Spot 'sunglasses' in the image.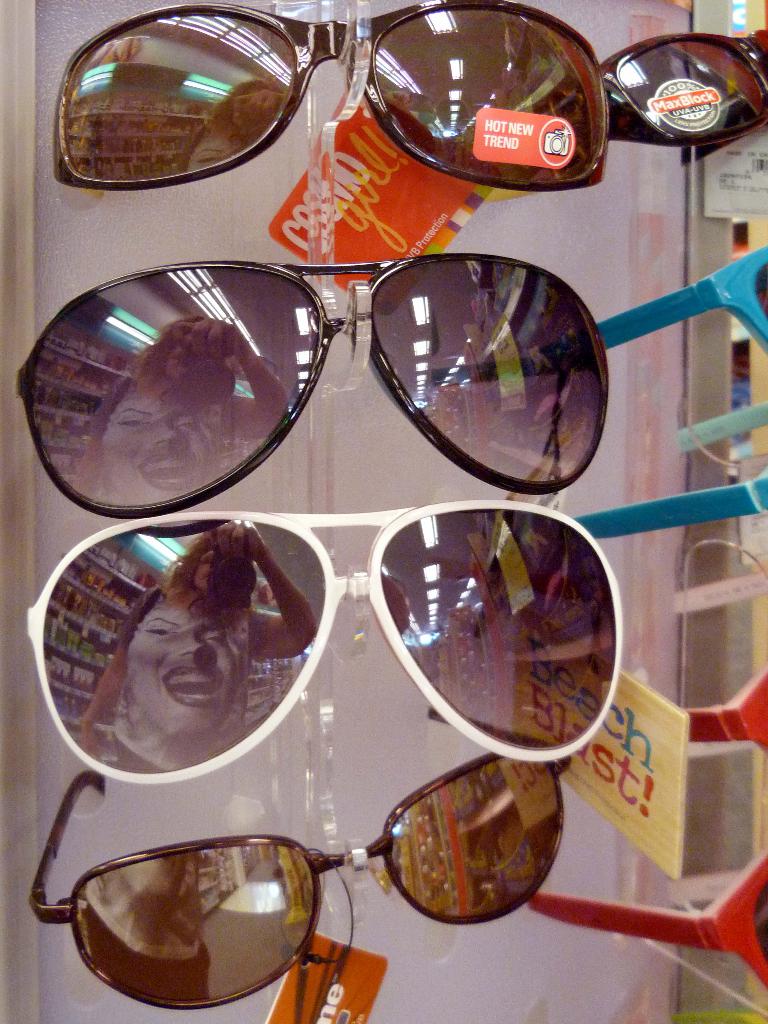
'sunglasses' found at 17, 253, 611, 521.
